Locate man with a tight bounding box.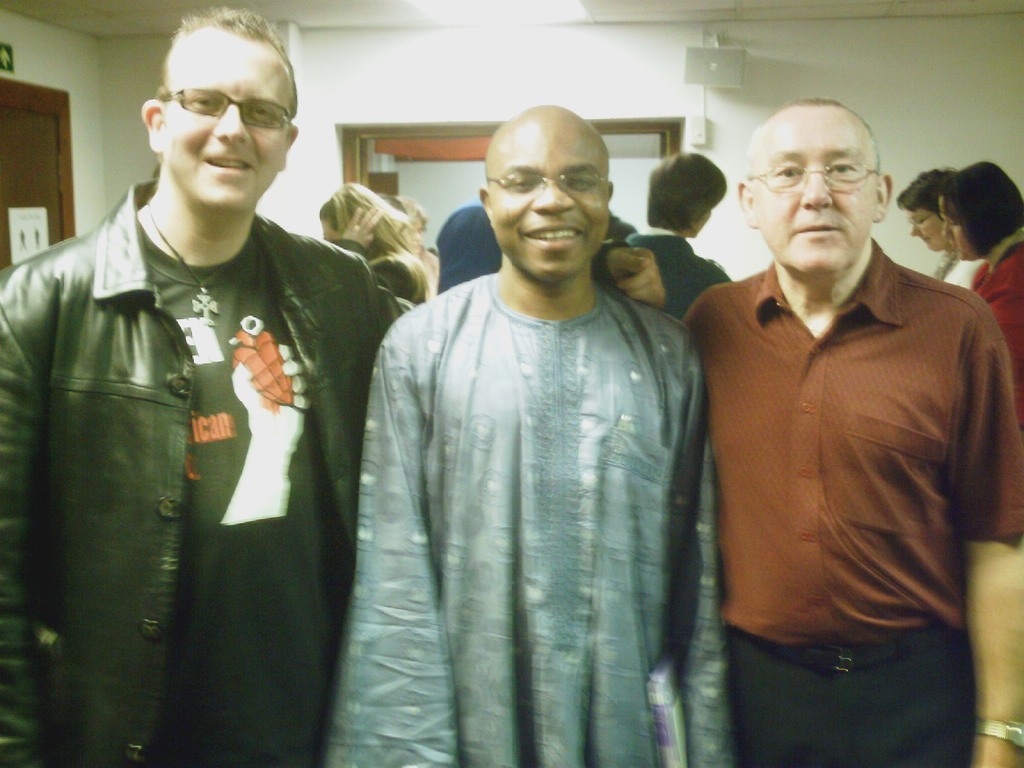
box=[618, 154, 735, 320].
